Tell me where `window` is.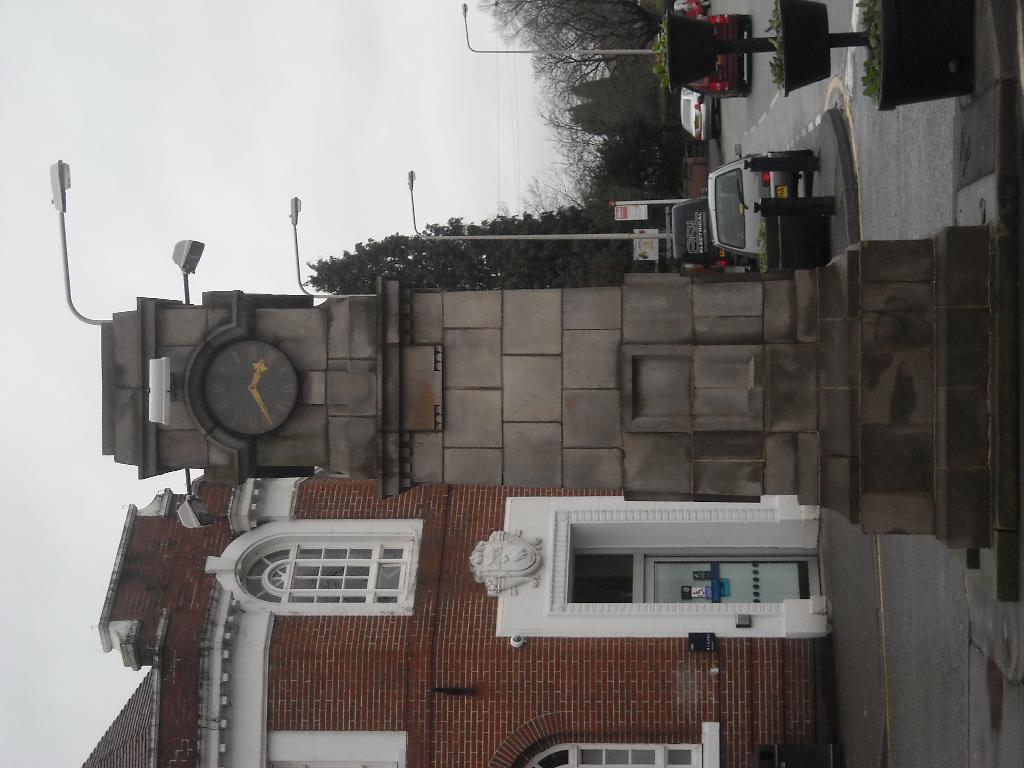
`window` is at [234, 520, 426, 618].
